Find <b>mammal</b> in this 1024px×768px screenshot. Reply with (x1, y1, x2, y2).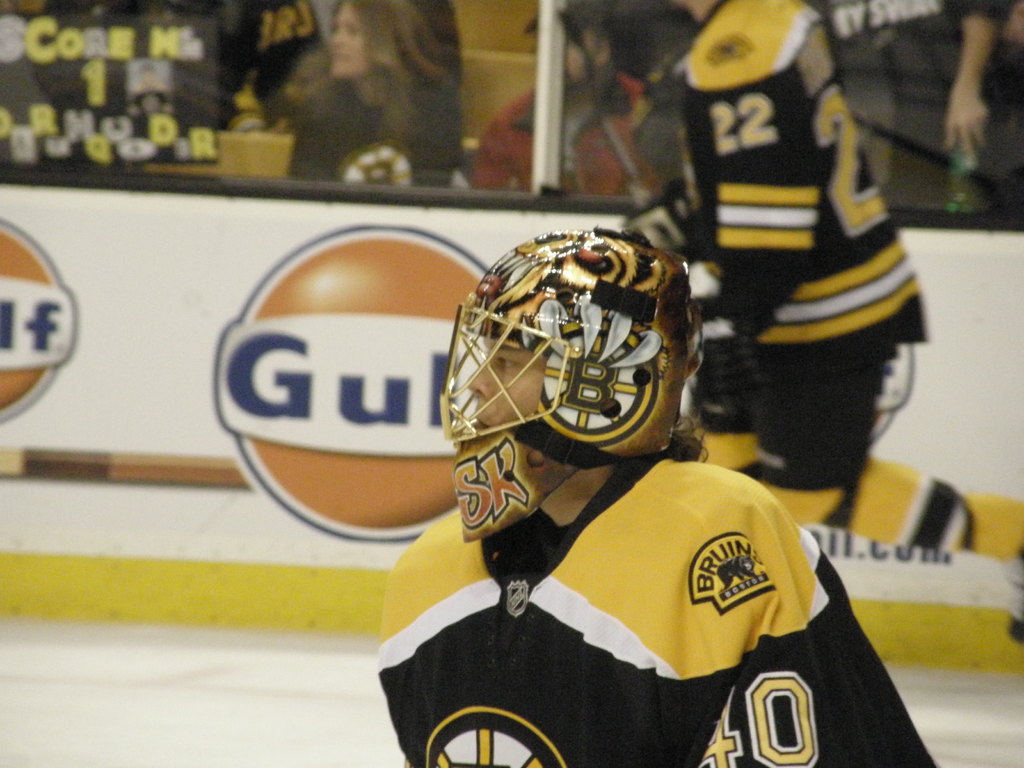
(342, 251, 897, 767).
